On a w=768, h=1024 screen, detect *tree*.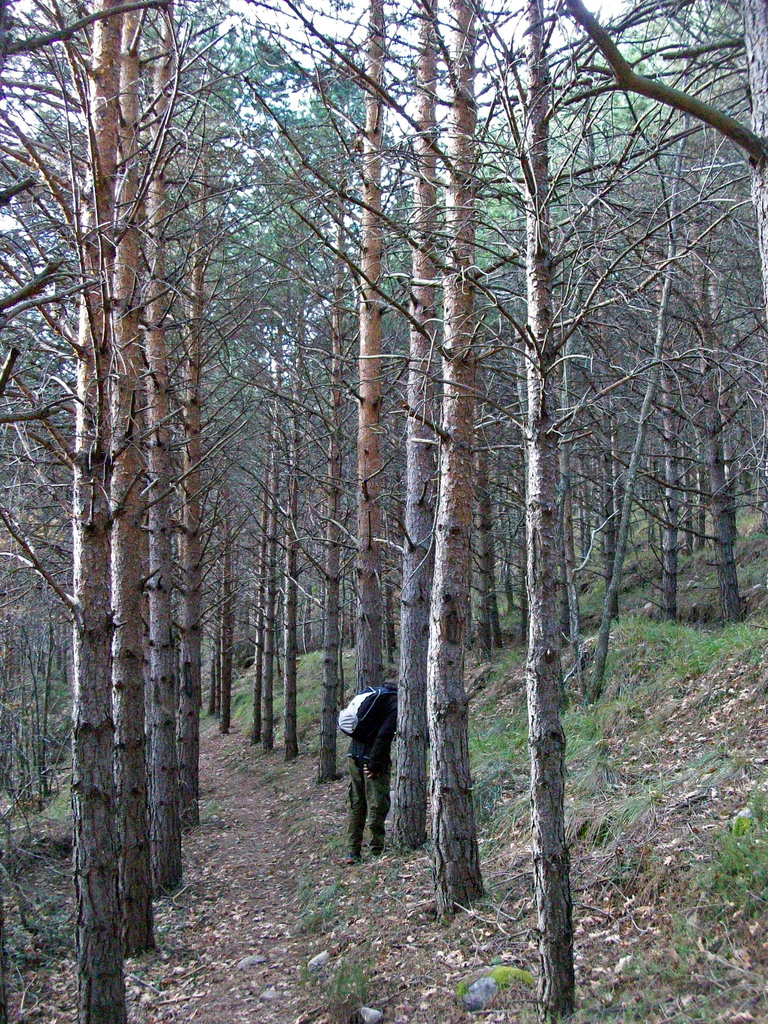
{"left": 0, "top": 0, "right": 185, "bottom": 1023}.
